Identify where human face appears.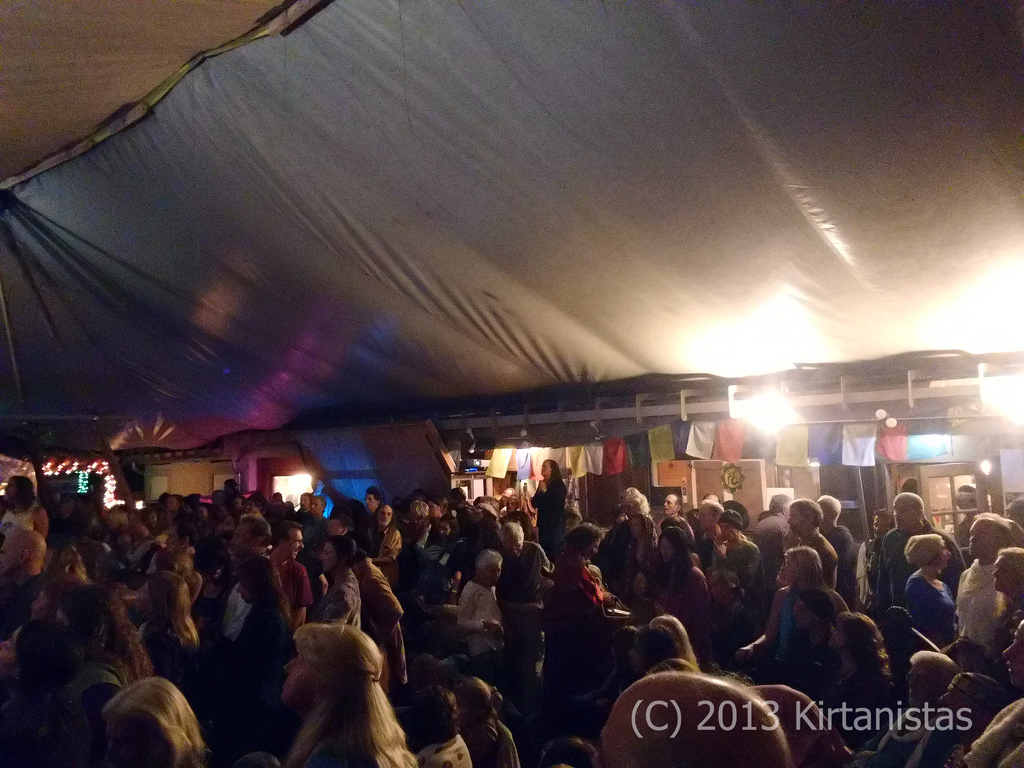
Appears at (773,550,797,584).
